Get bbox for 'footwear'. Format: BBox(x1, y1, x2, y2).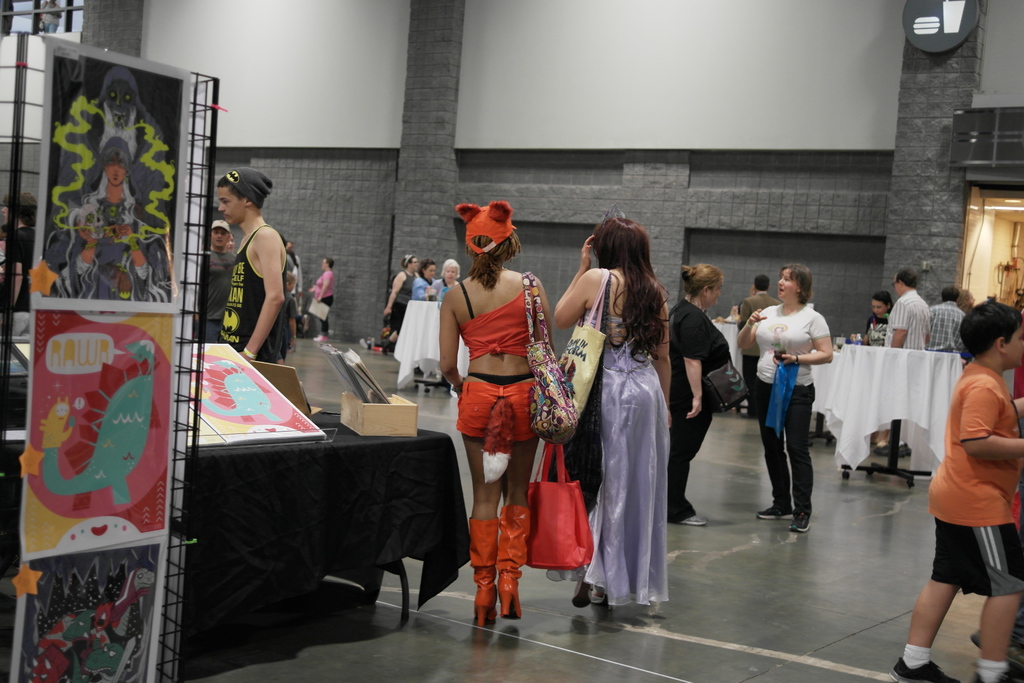
BBox(735, 402, 747, 413).
